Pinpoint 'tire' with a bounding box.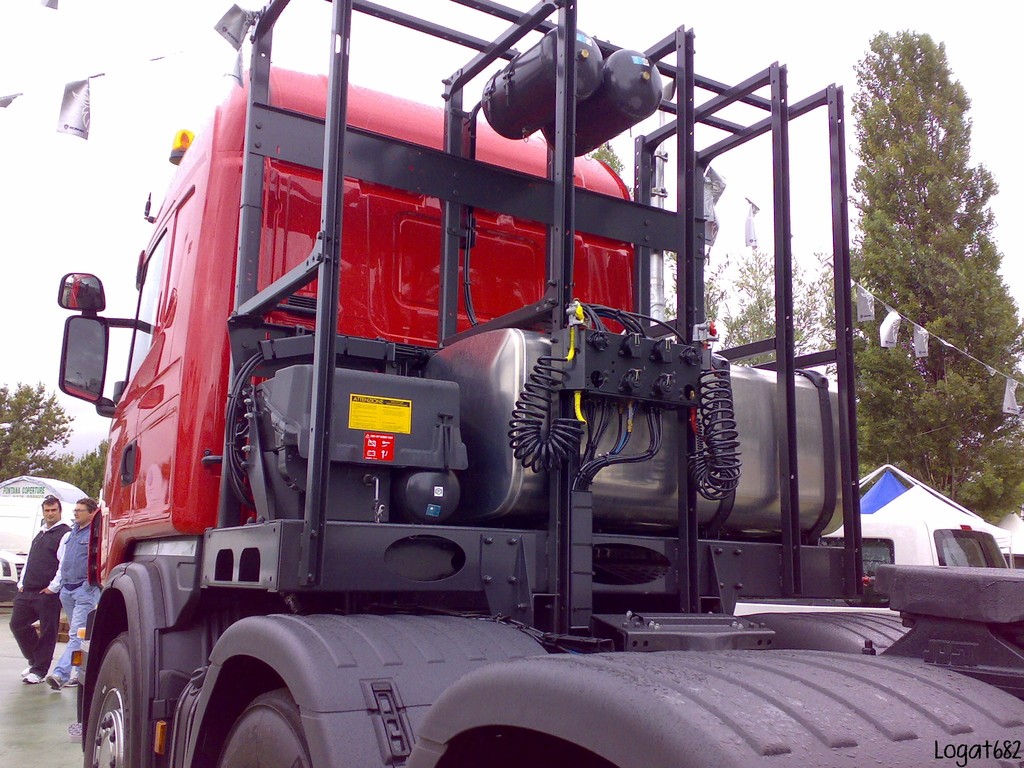
detection(72, 618, 138, 767).
